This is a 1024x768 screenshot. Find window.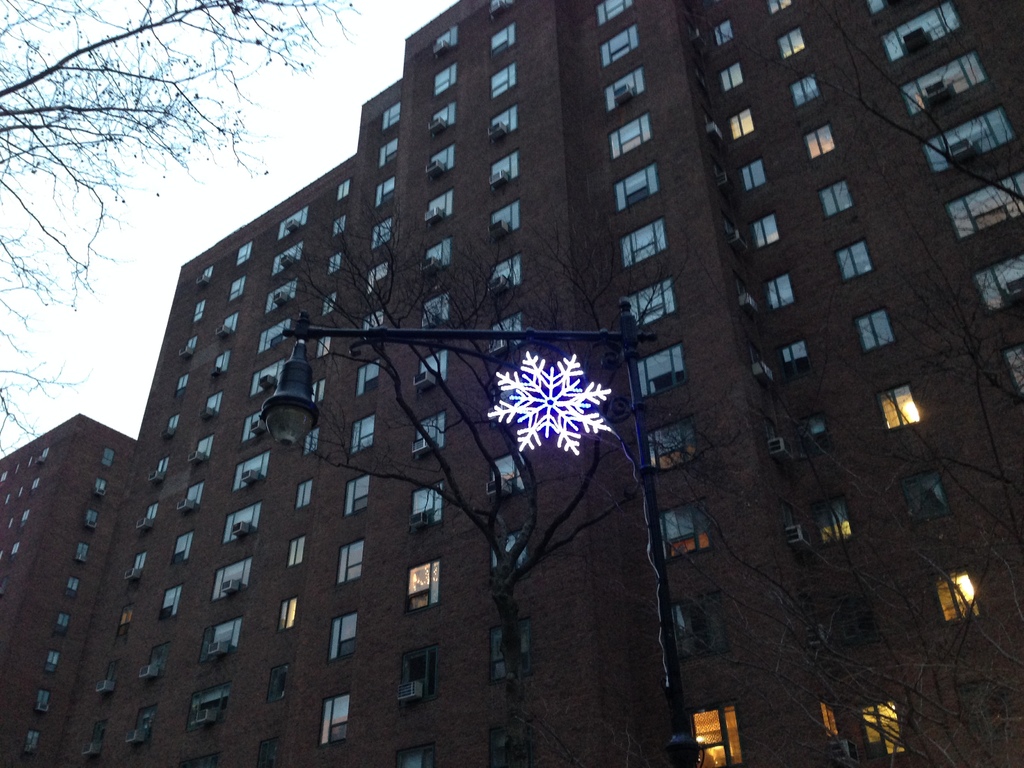
Bounding box: bbox=[601, 20, 636, 63].
